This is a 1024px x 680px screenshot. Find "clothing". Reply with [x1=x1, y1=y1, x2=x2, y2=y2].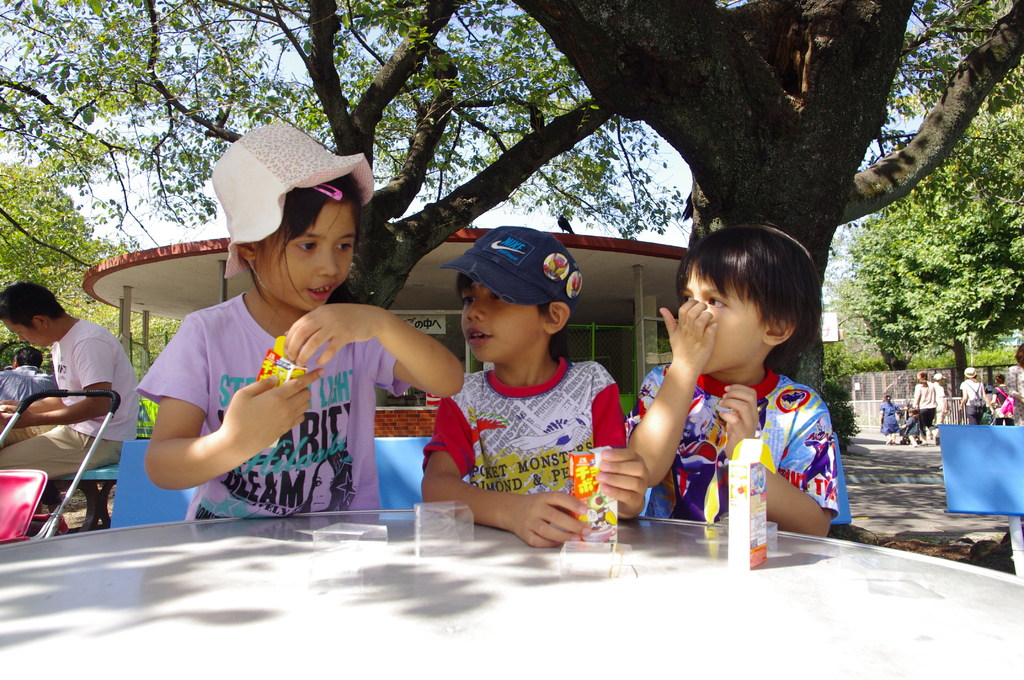
[x1=959, y1=377, x2=985, y2=425].
